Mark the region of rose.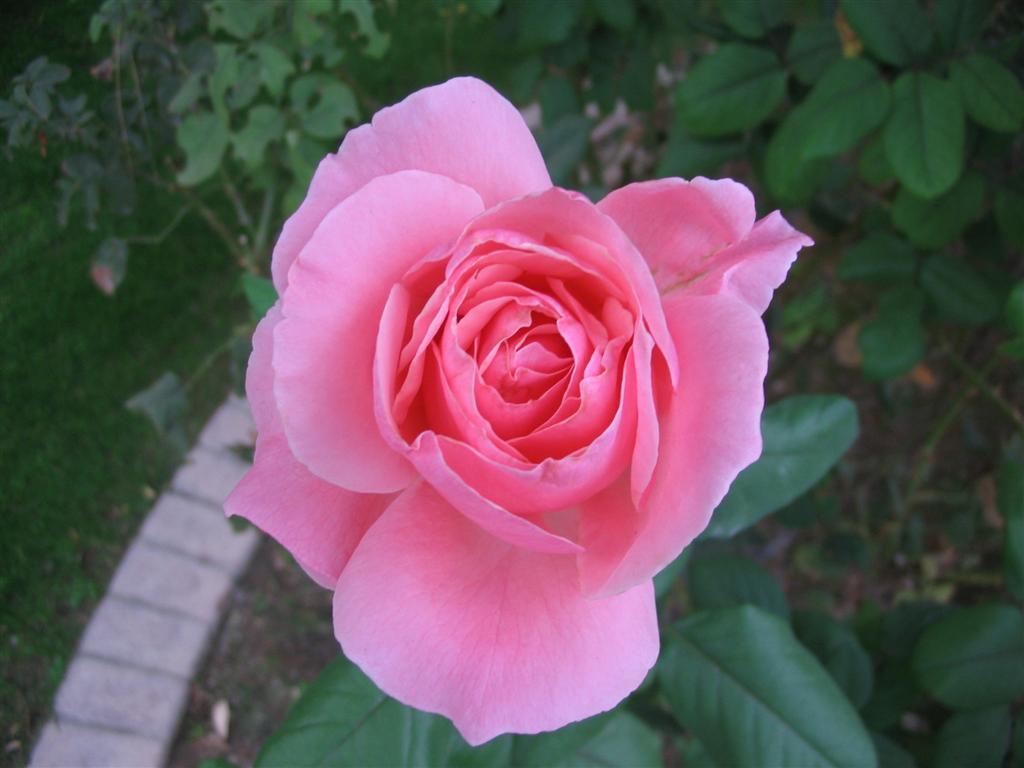
Region: 218, 71, 816, 750.
